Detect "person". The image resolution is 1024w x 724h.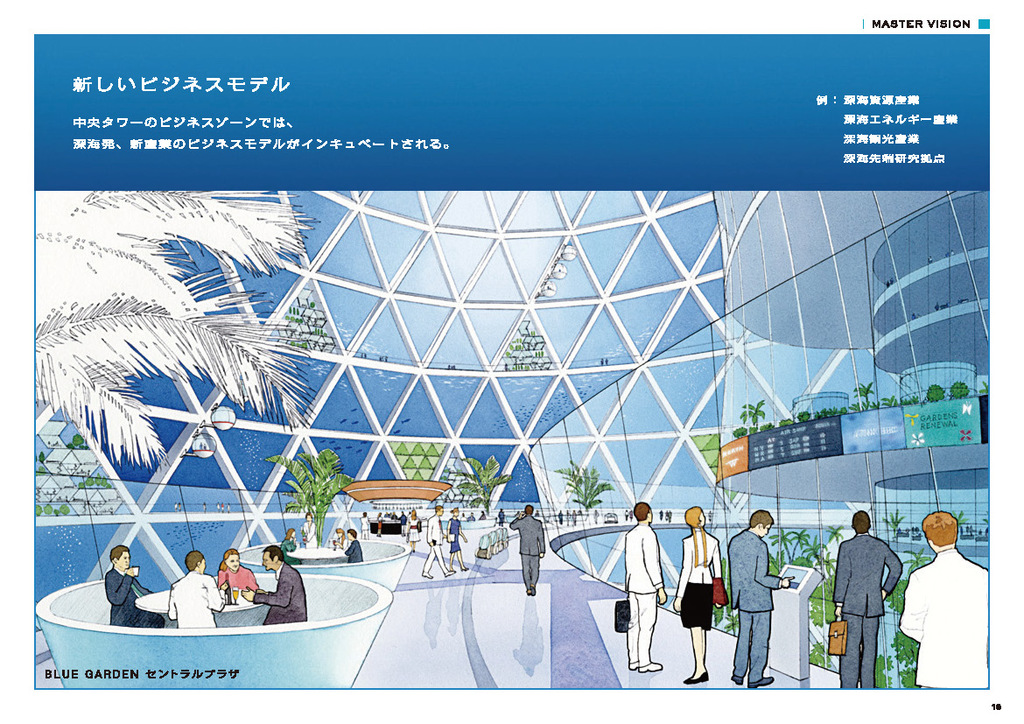
[left=510, top=501, right=547, bottom=594].
